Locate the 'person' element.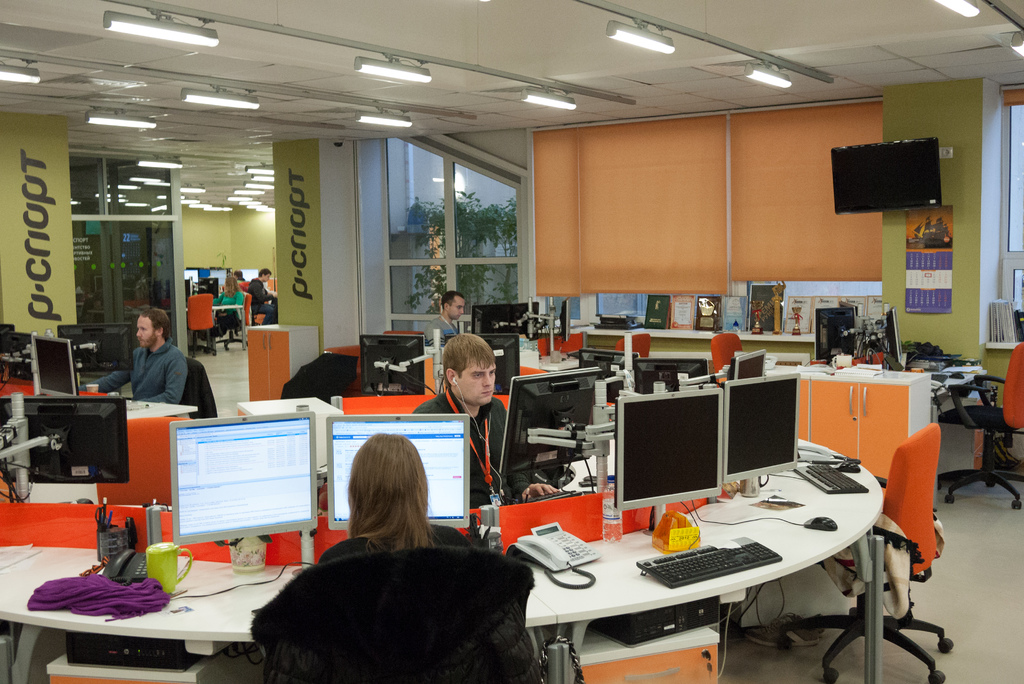
Element bbox: {"left": 90, "top": 300, "right": 195, "bottom": 404}.
